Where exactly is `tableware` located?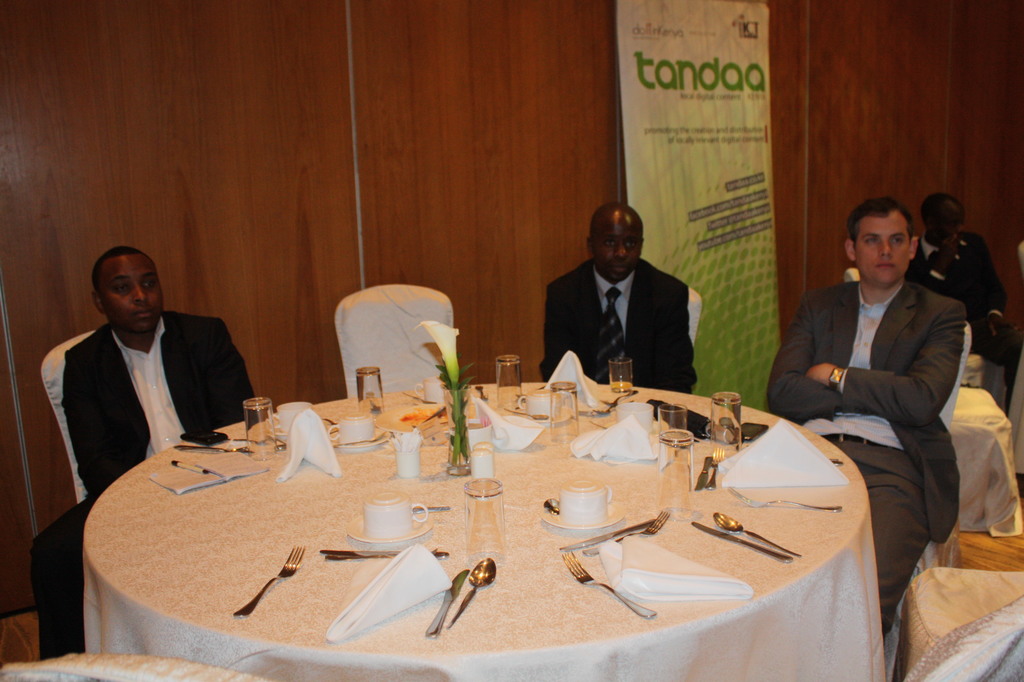
Its bounding box is {"left": 562, "top": 481, "right": 608, "bottom": 519}.
